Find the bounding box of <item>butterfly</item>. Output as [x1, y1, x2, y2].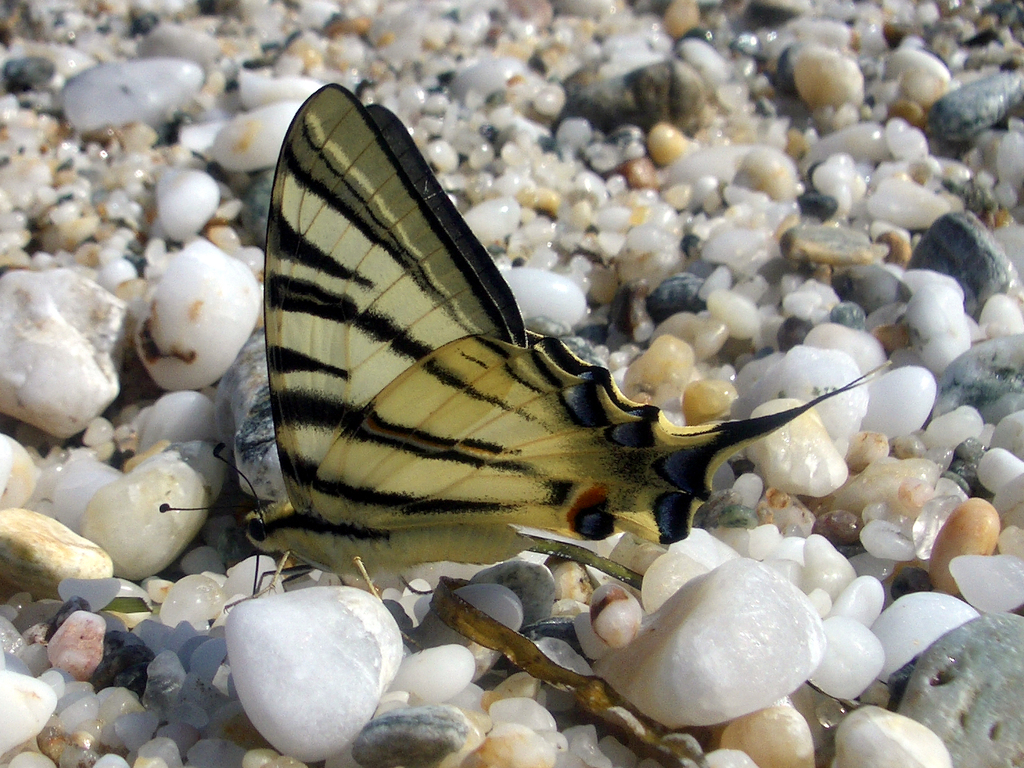
[251, 100, 881, 681].
